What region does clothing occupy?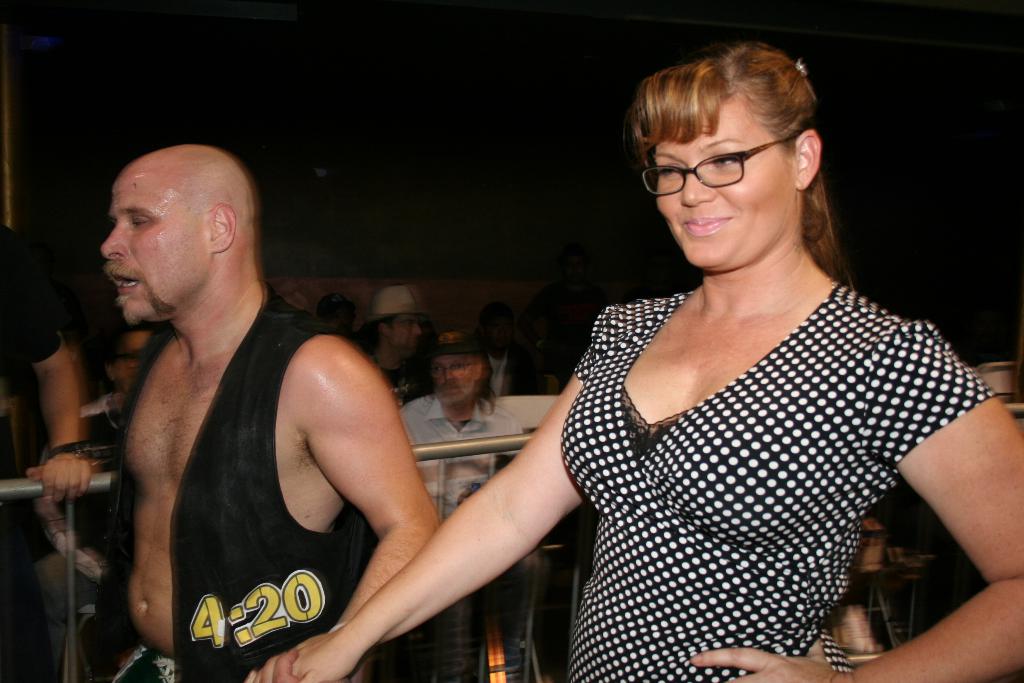
<region>550, 229, 931, 675</region>.
